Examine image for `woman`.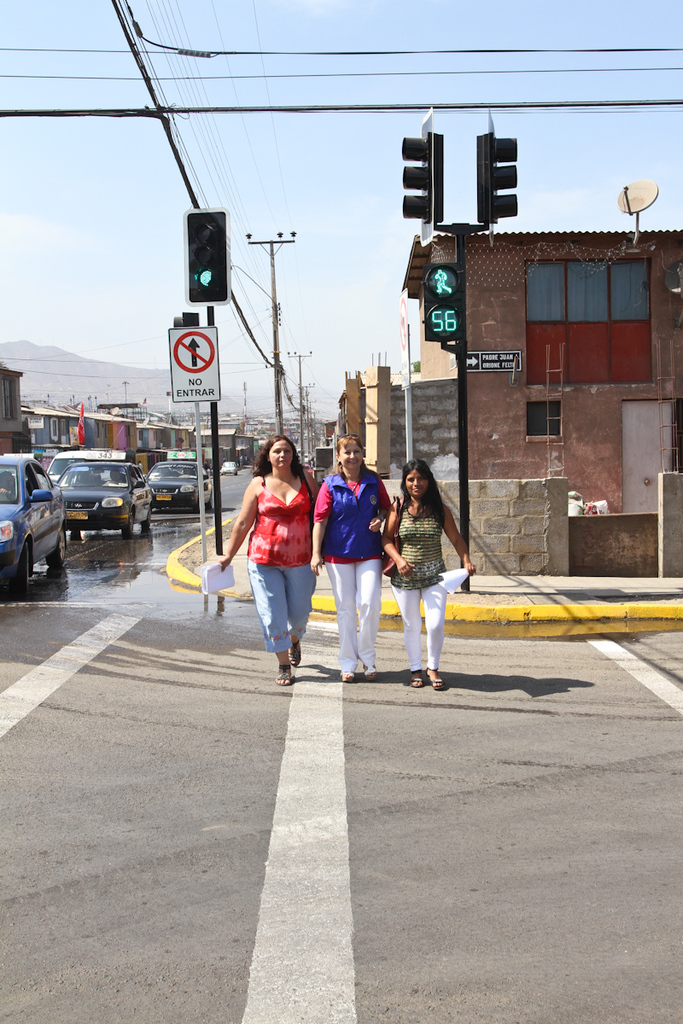
Examination result: (309,433,391,682).
